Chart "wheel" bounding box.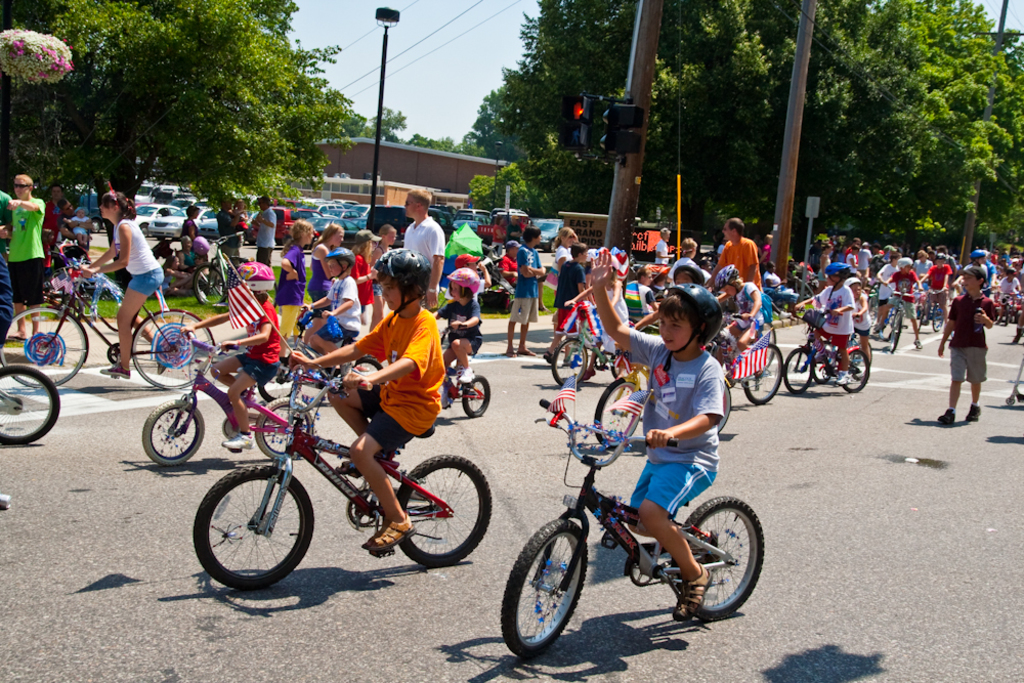
Charted: (x1=395, y1=453, x2=496, y2=567).
